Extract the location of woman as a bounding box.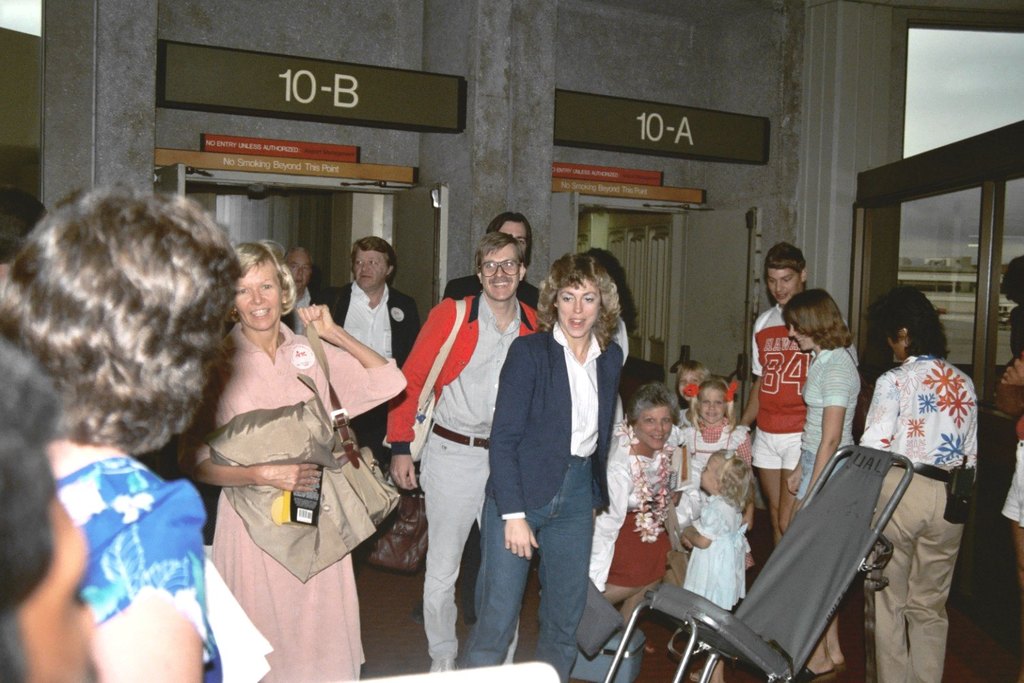
0, 179, 278, 682.
